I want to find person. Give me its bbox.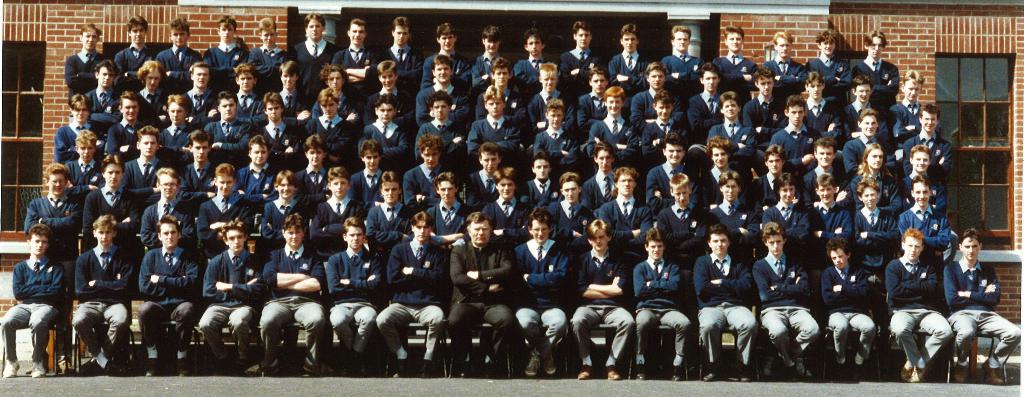
select_region(65, 21, 102, 101).
